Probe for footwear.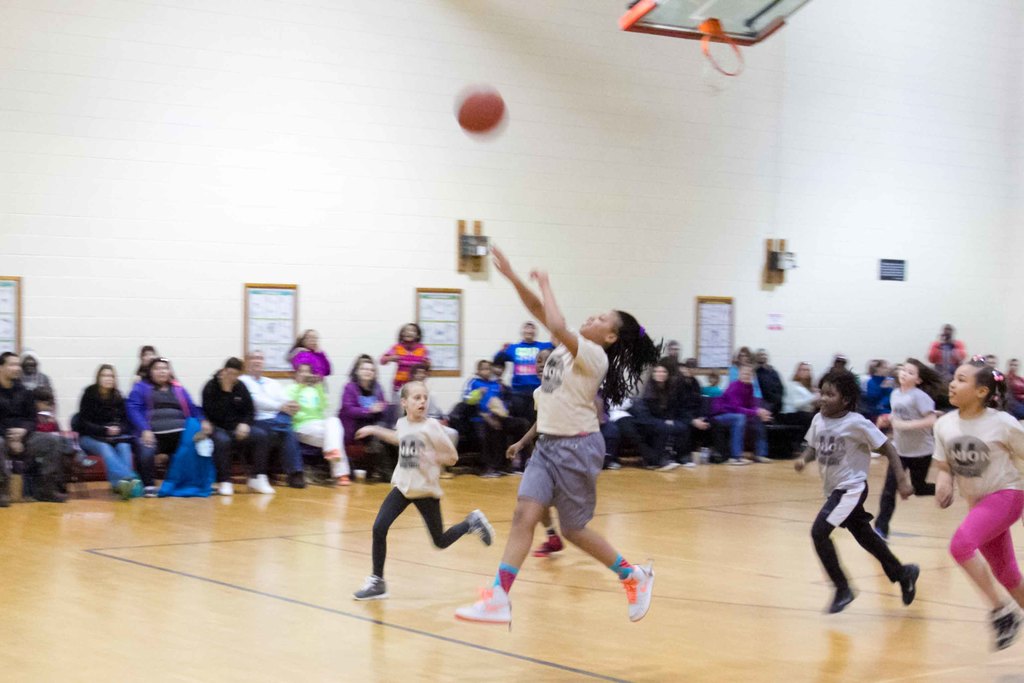
Probe result: bbox=[442, 468, 454, 482].
